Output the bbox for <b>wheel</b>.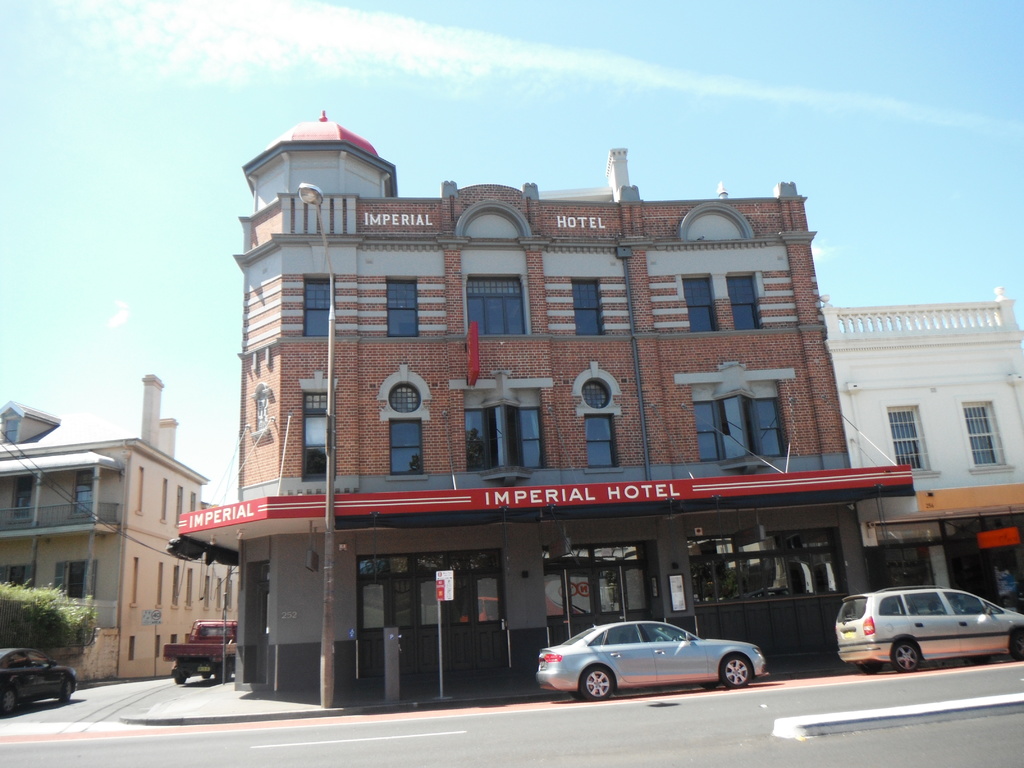
176 674 186 684.
